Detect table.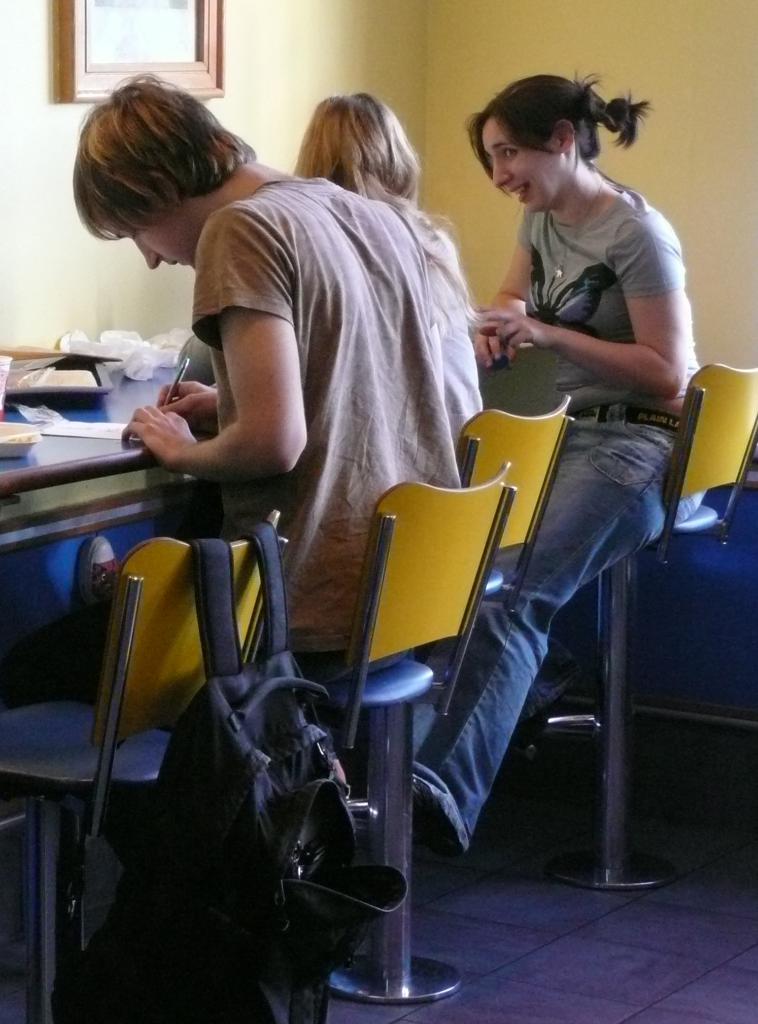
Detected at crop(0, 330, 252, 927).
